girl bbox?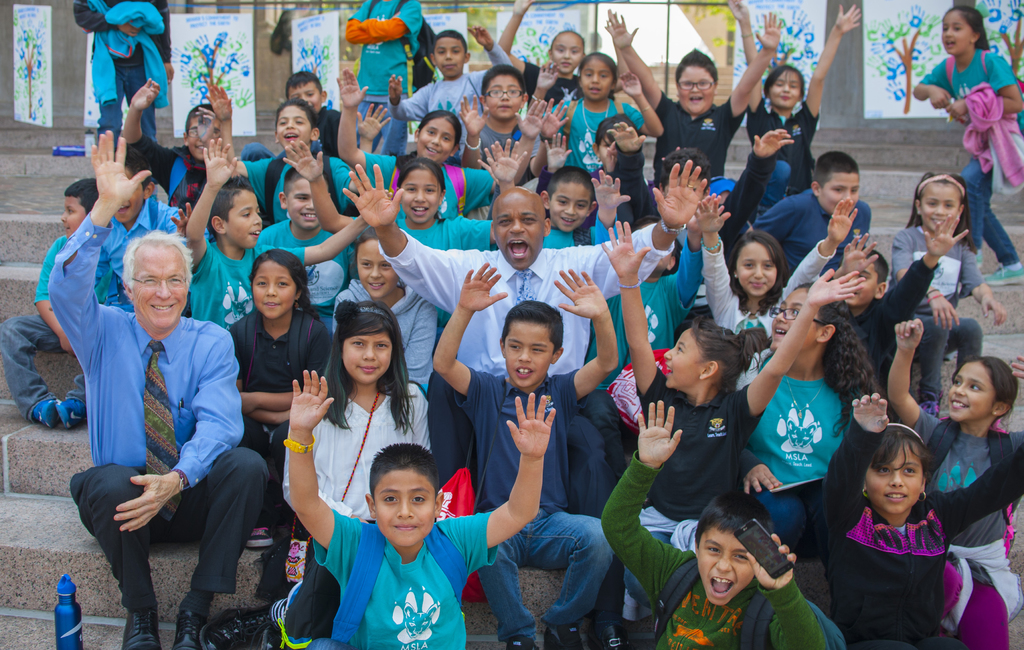
x1=822, y1=392, x2=968, y2=649
